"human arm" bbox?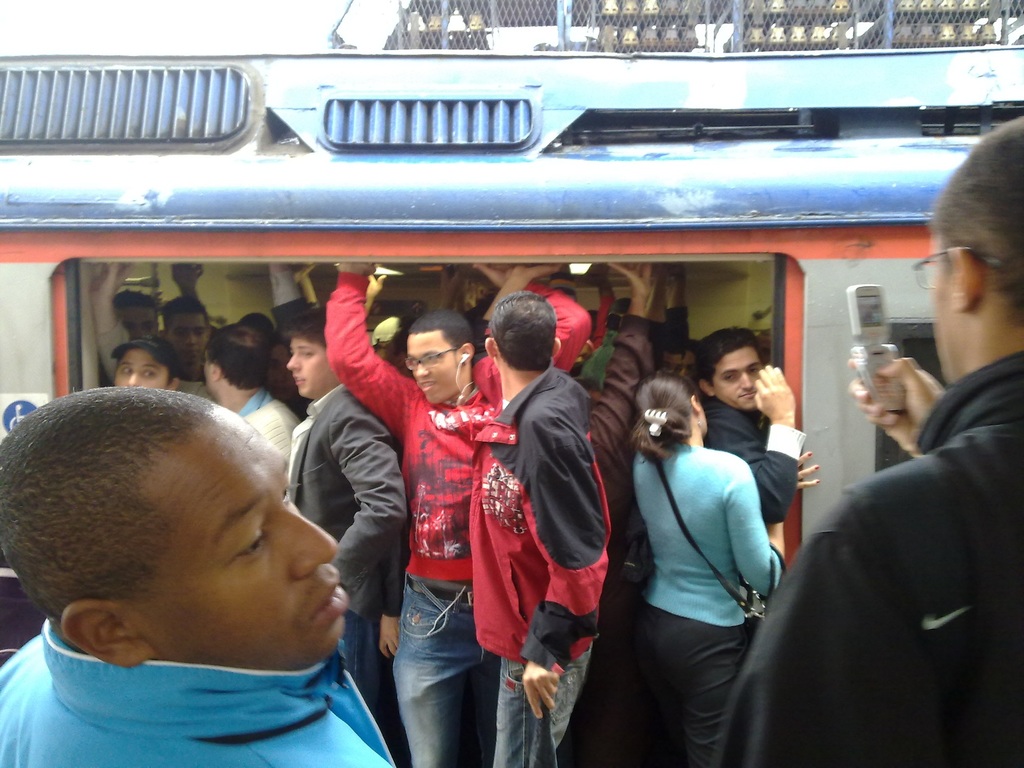
select_region(737, 452, 792, 600)
